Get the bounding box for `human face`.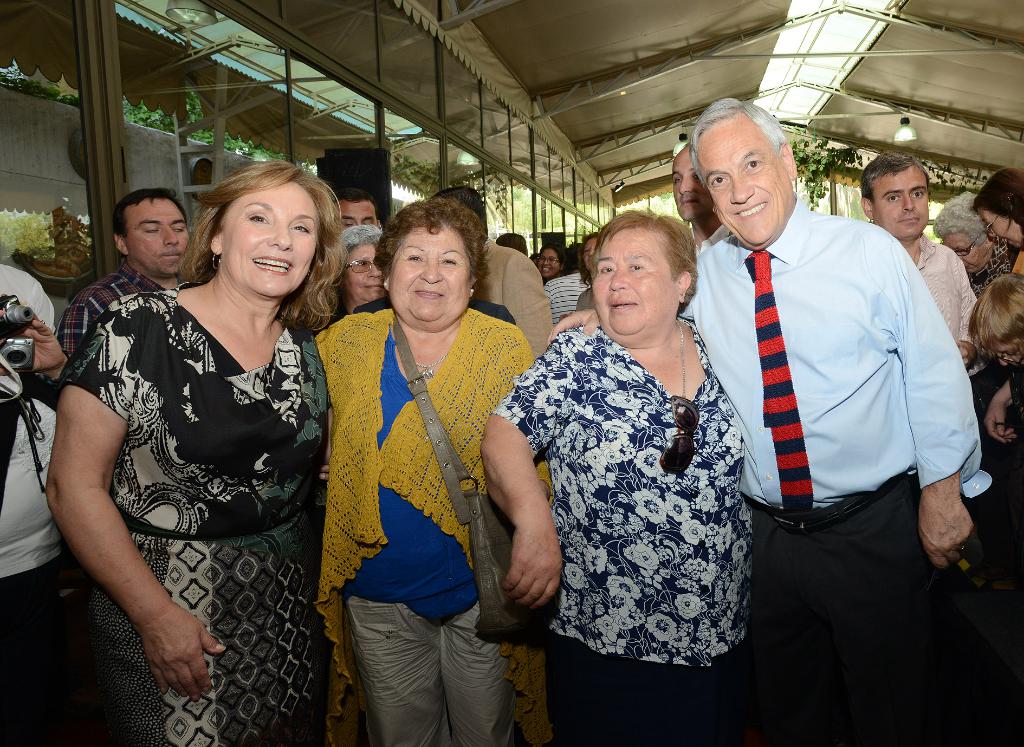
bbox(940, 229, 982, 270).
